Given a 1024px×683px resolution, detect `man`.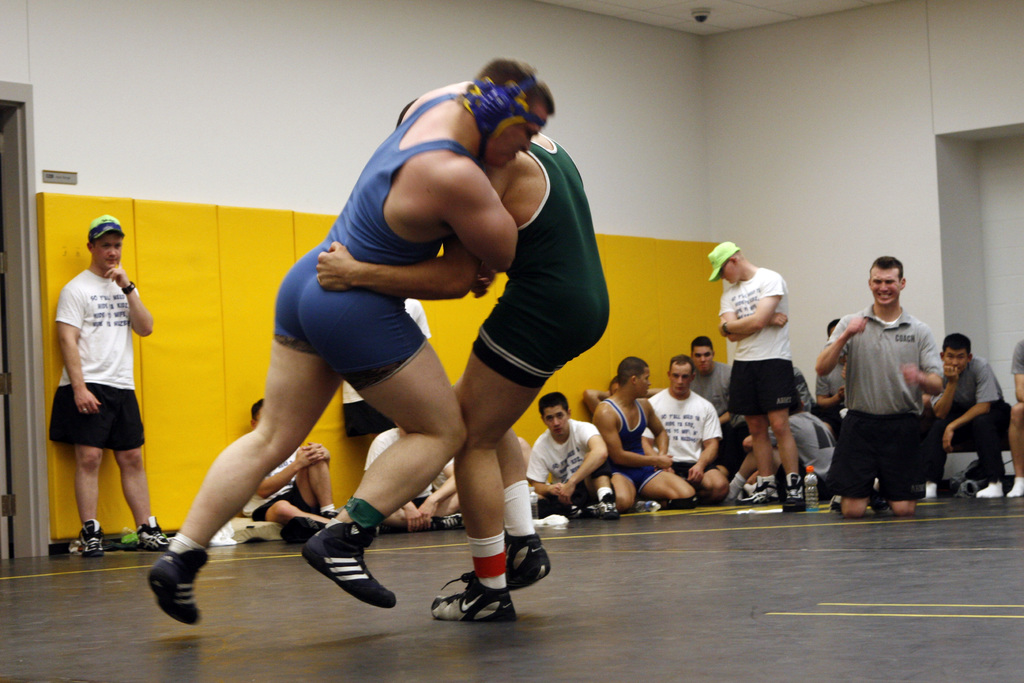
bbox=[319, 98, 610, 621].
